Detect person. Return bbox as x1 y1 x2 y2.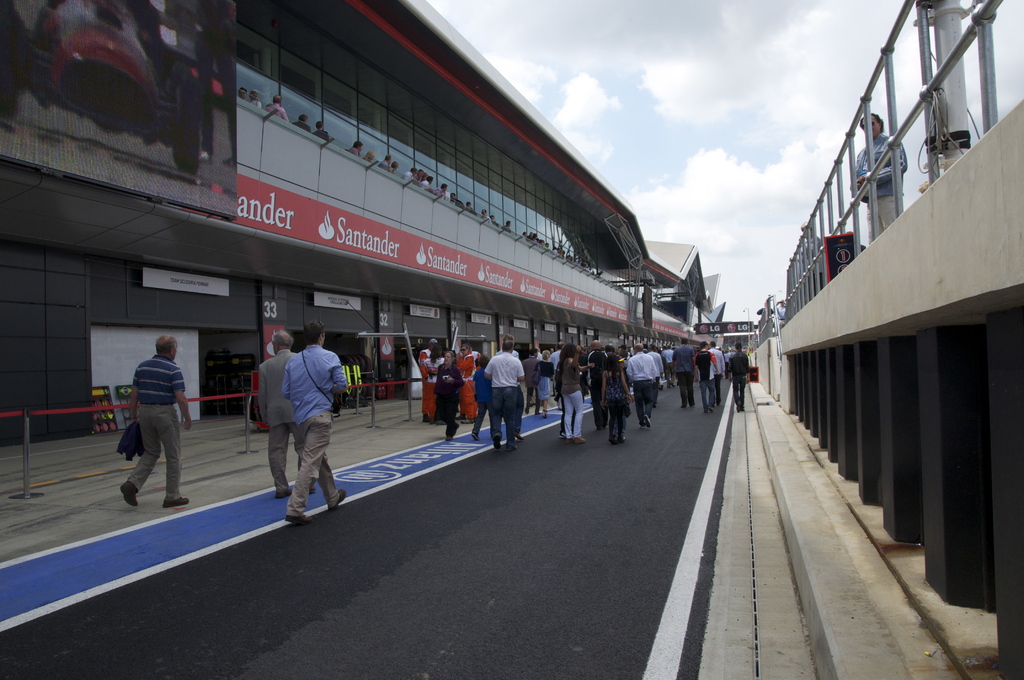
726 337 750 405.
